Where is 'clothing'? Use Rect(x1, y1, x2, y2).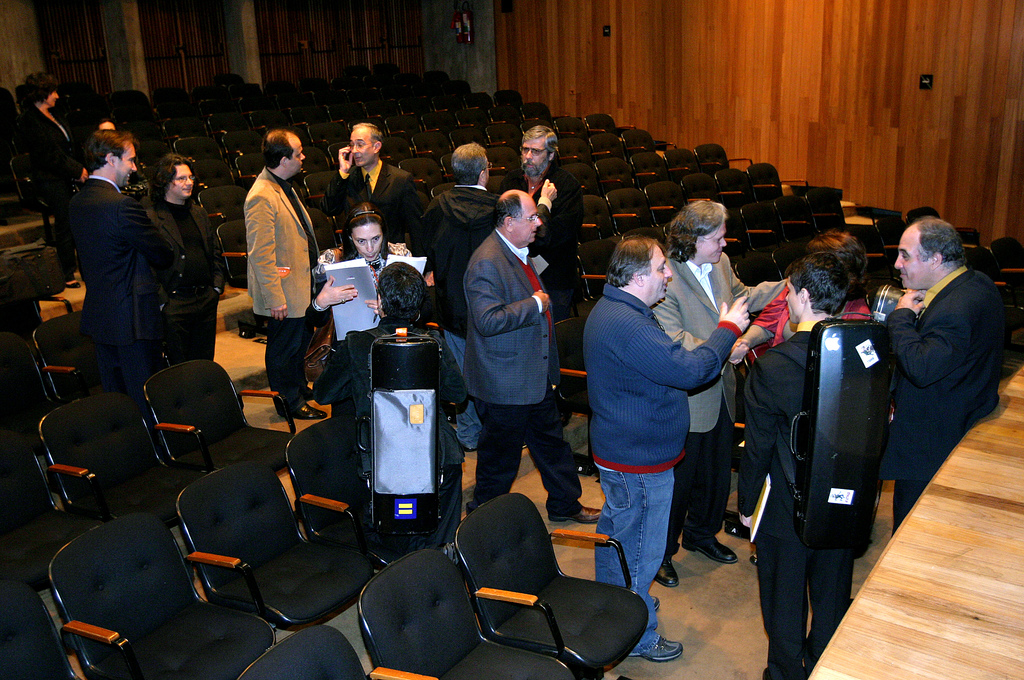
Rect(583, 284, 743, 654).
